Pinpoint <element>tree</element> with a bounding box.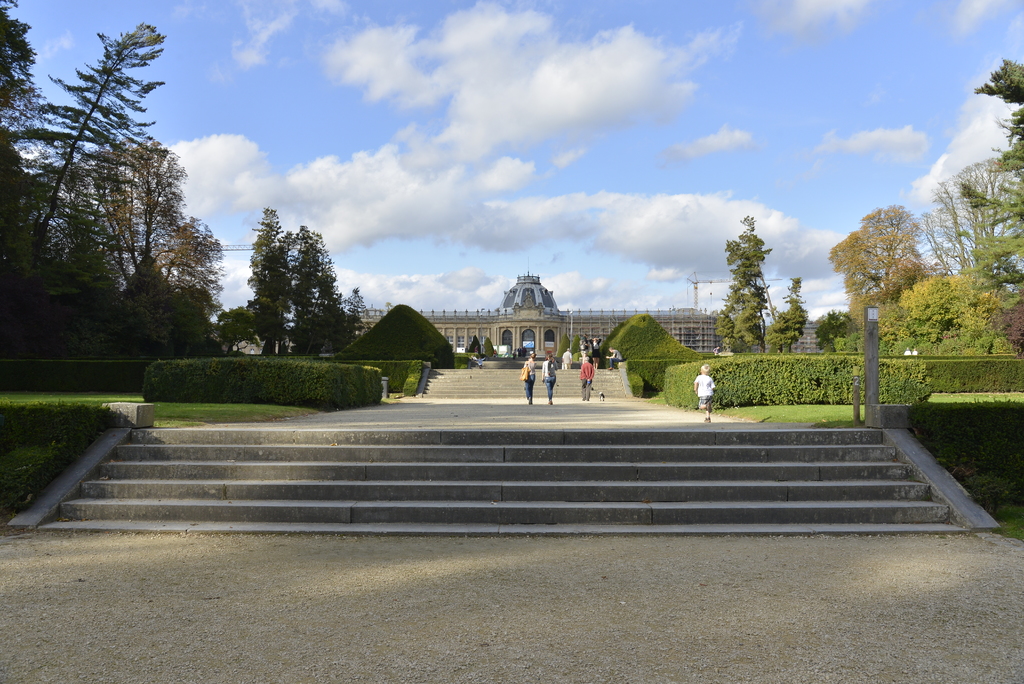
l=89, t=143, r=180, b=303.
